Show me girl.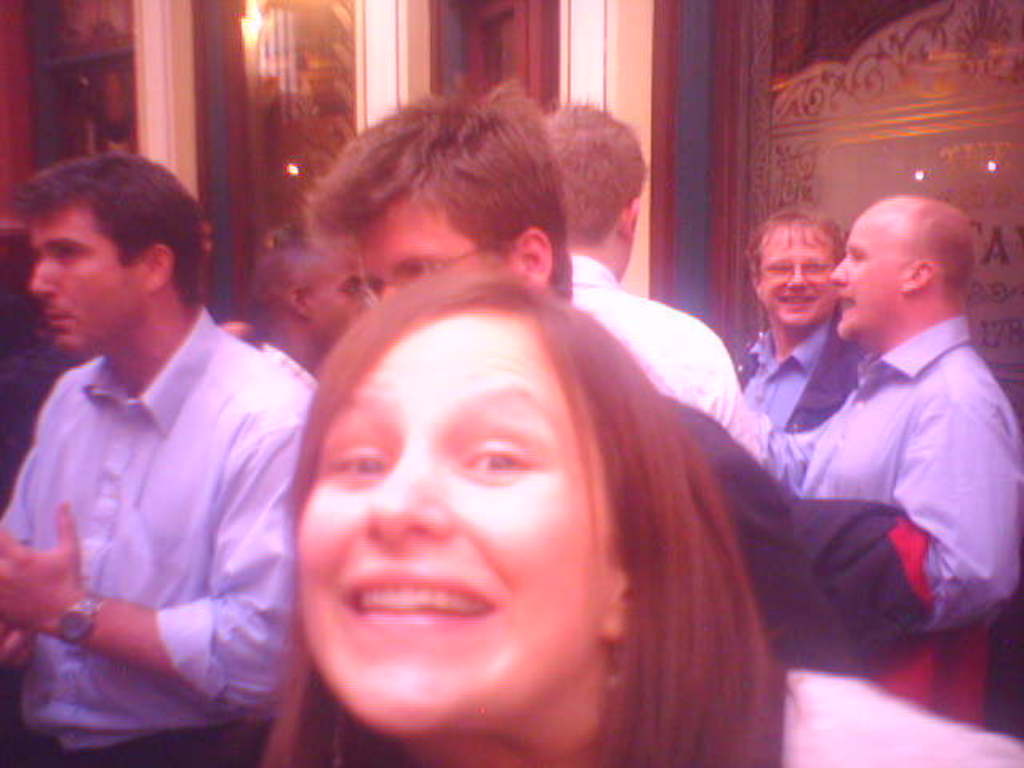
girl is here: box(254, 274, 1022, 766).
